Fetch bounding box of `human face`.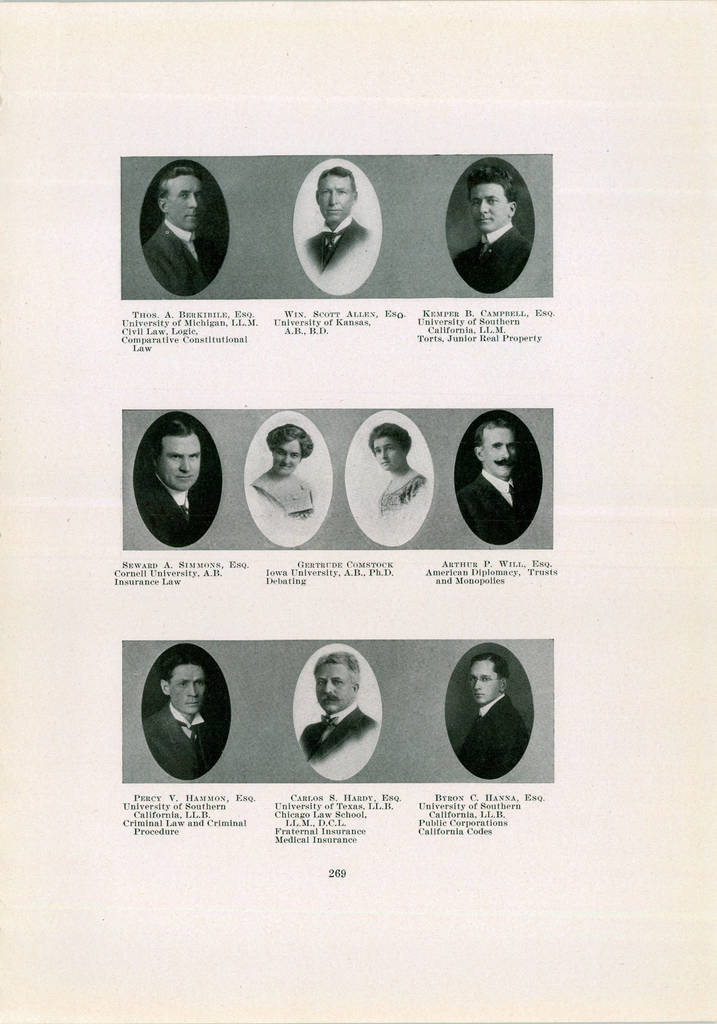
Bbox: BBox(468, 186, 510, 226).
